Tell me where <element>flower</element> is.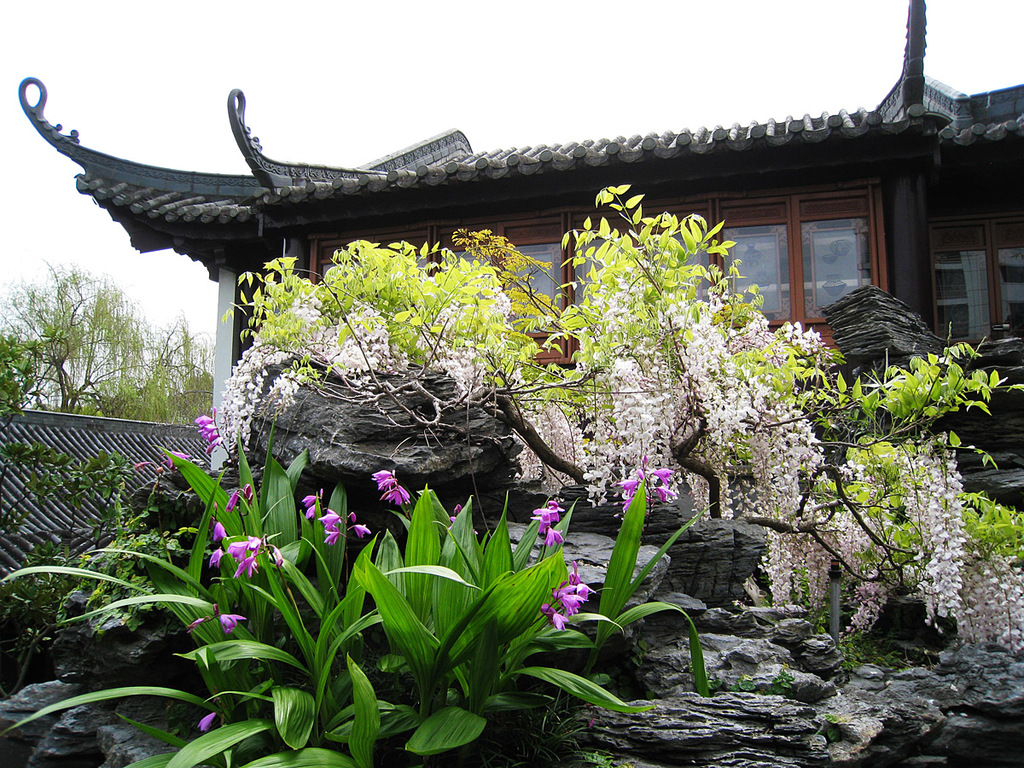
<element>flower</element> is at [left=300, top=497, right=316, bottom=509].
